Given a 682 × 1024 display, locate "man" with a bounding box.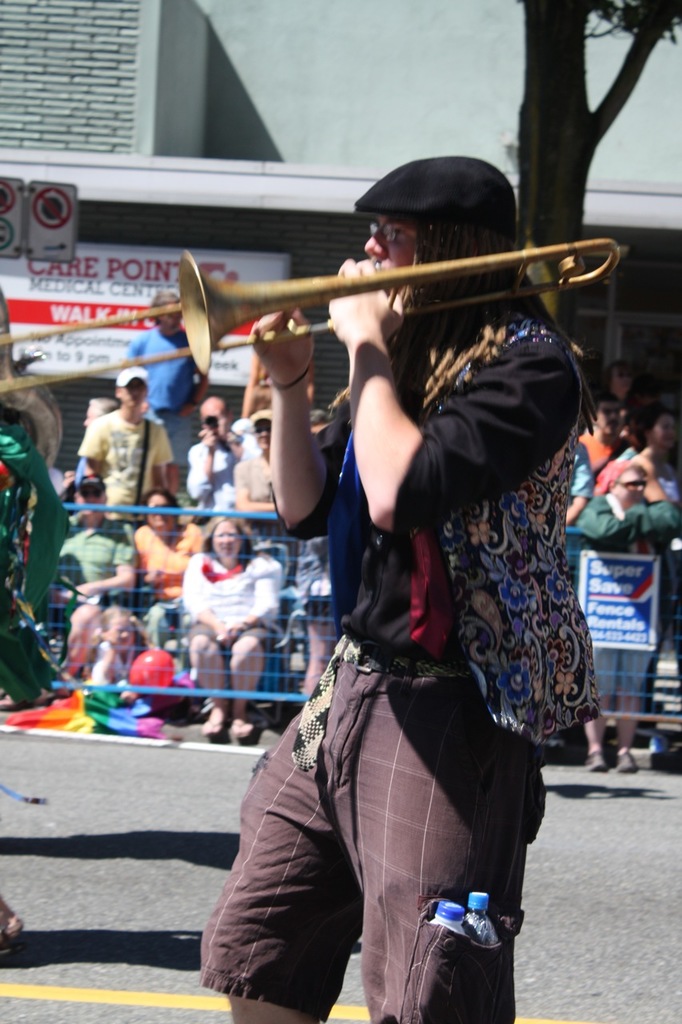
Located: Rect(74, 367, 177, 522).
